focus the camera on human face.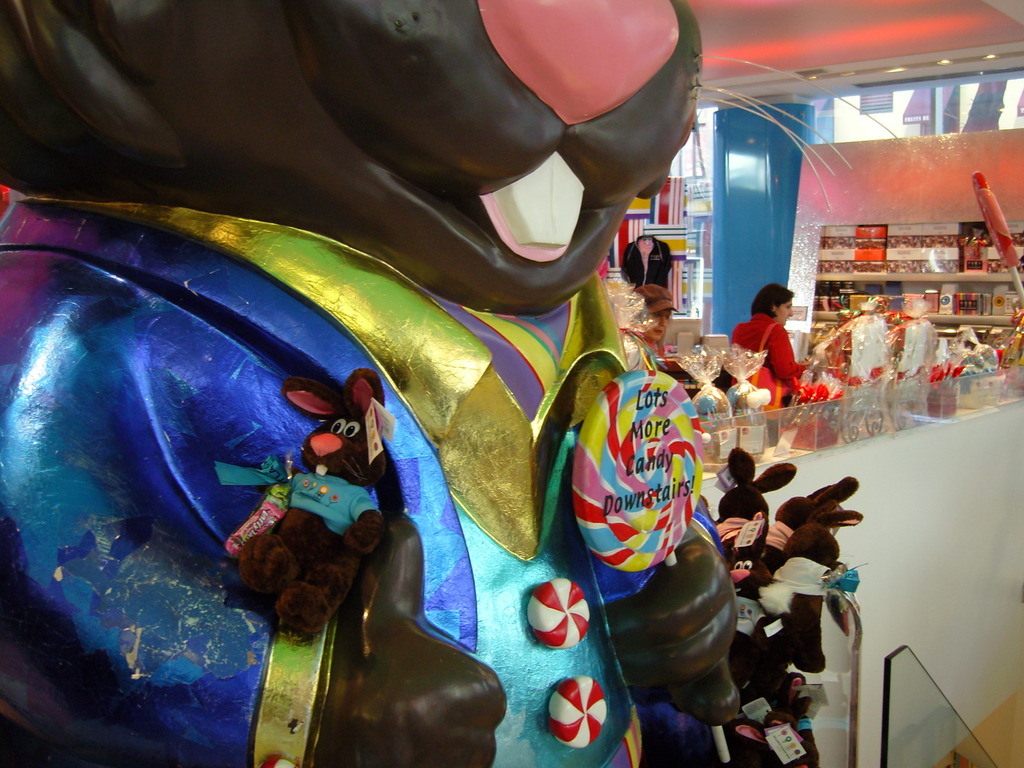
Focus region: Rect(639, 307, 675, 343).
